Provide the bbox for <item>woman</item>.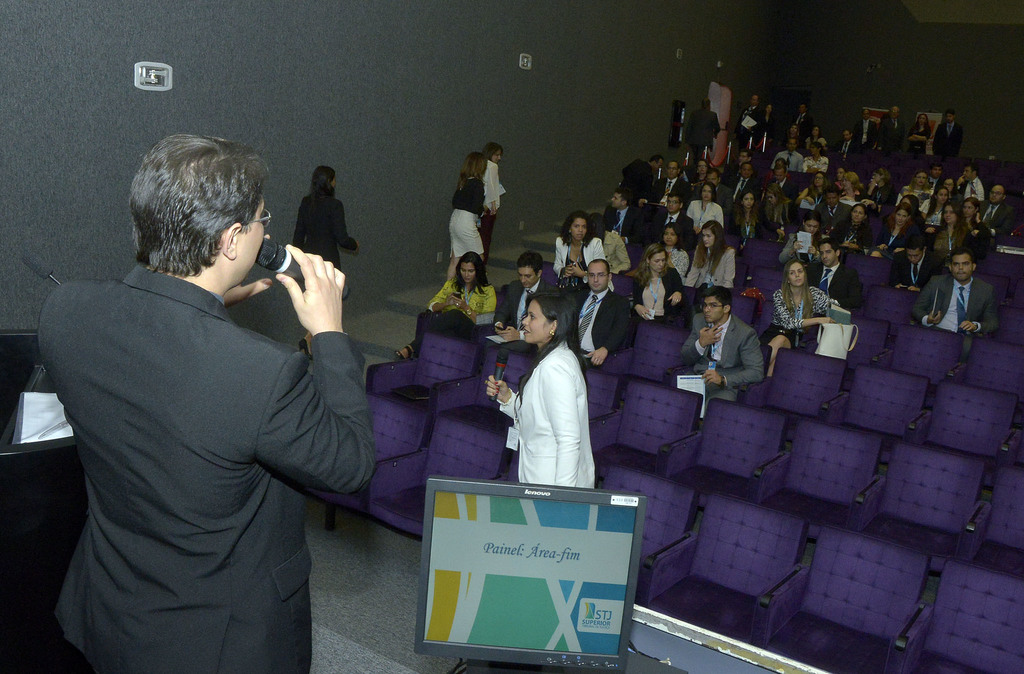
select_region(800, 148, 828, 177).
